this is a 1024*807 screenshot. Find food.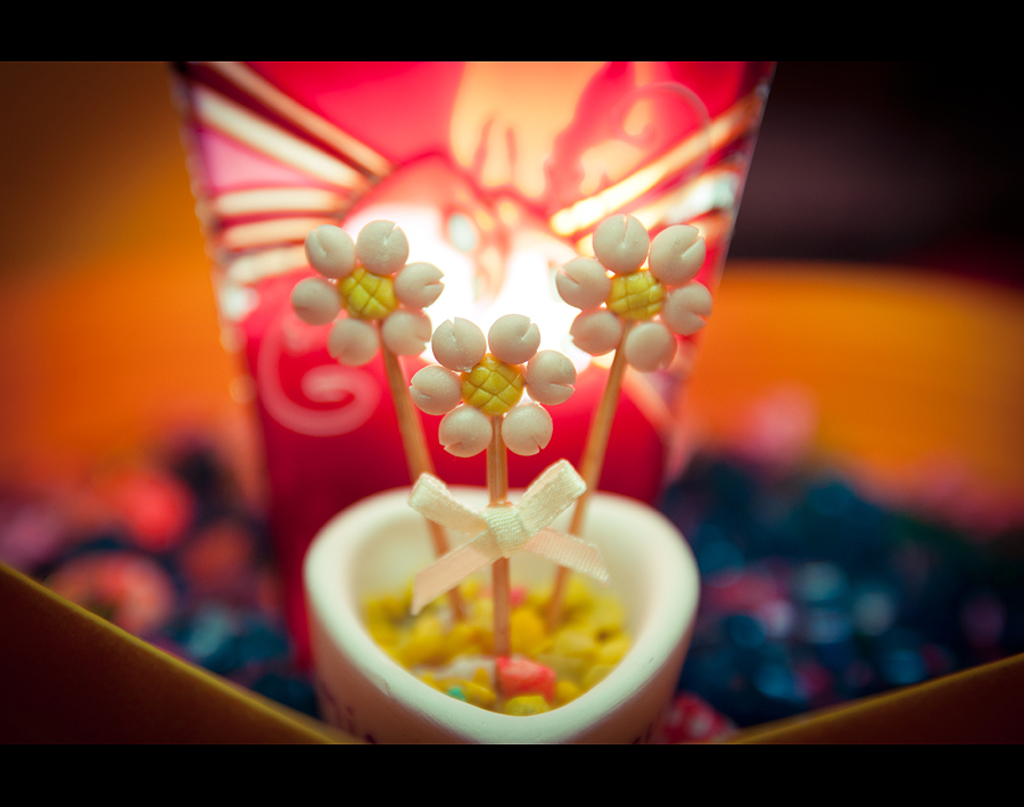
Bounding box: <box>559,215,710,369</box>.
